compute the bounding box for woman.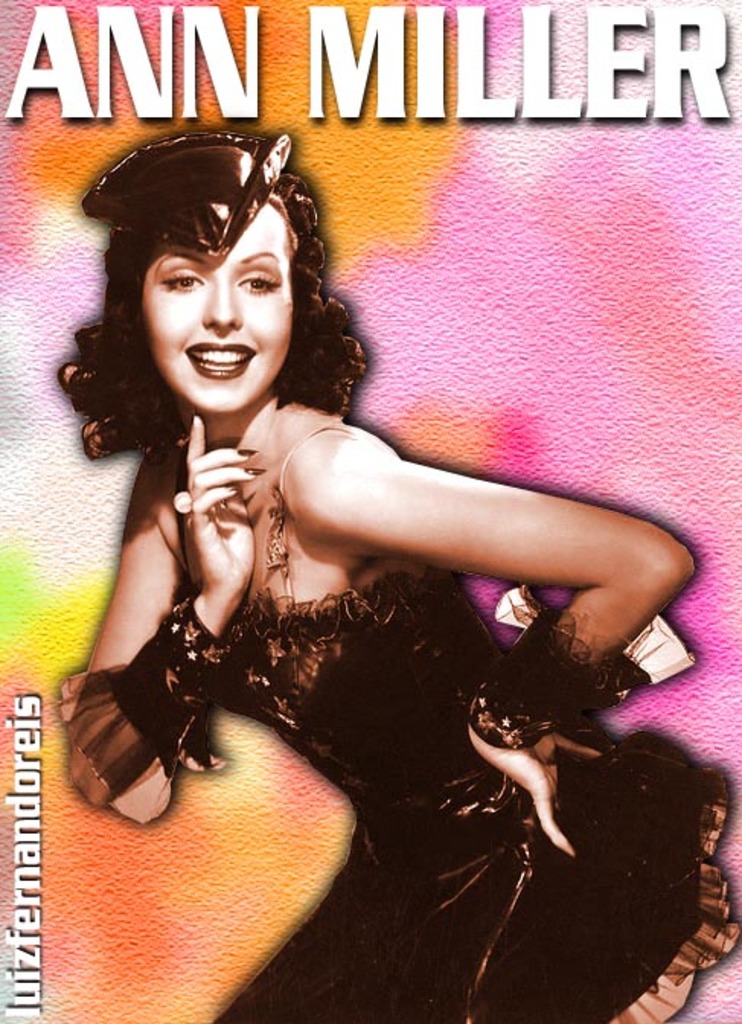
35 98 675 971.
